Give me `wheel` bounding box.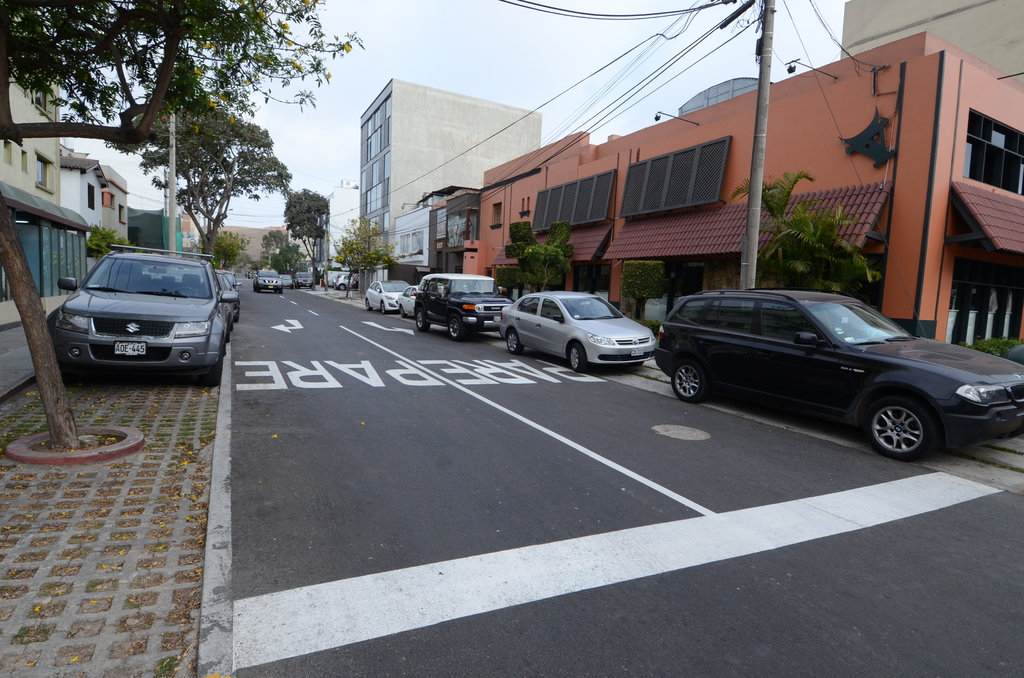
Rect(448, 311, 465, 343).
